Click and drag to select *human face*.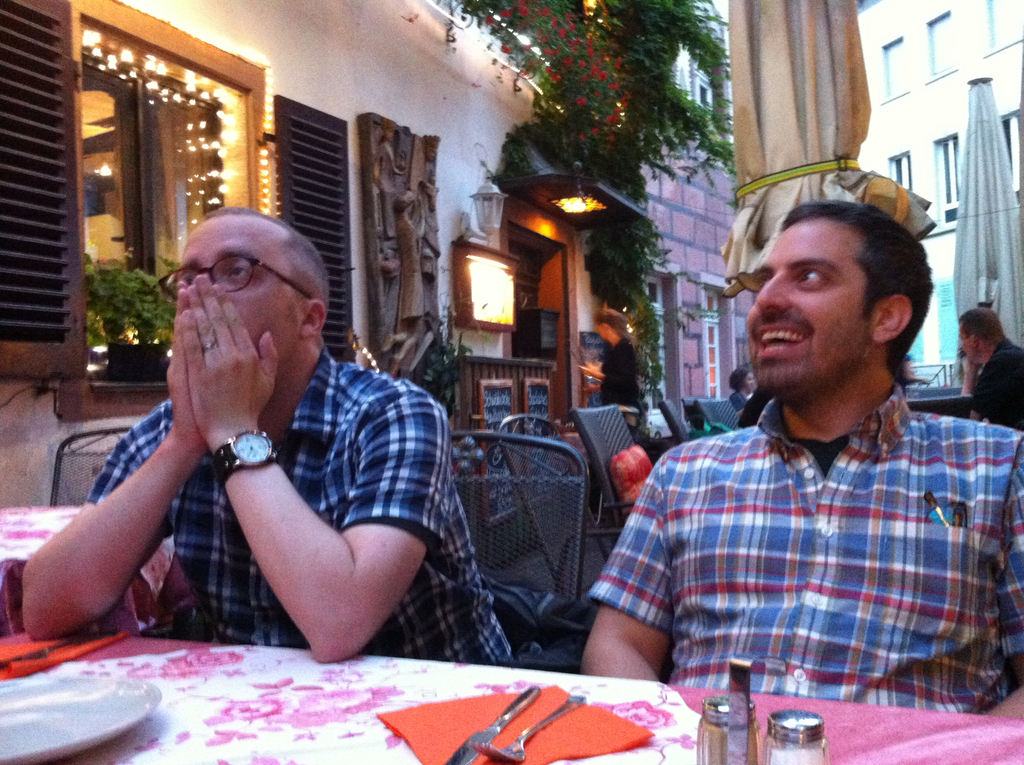
Selection: [955,327,968,364].
